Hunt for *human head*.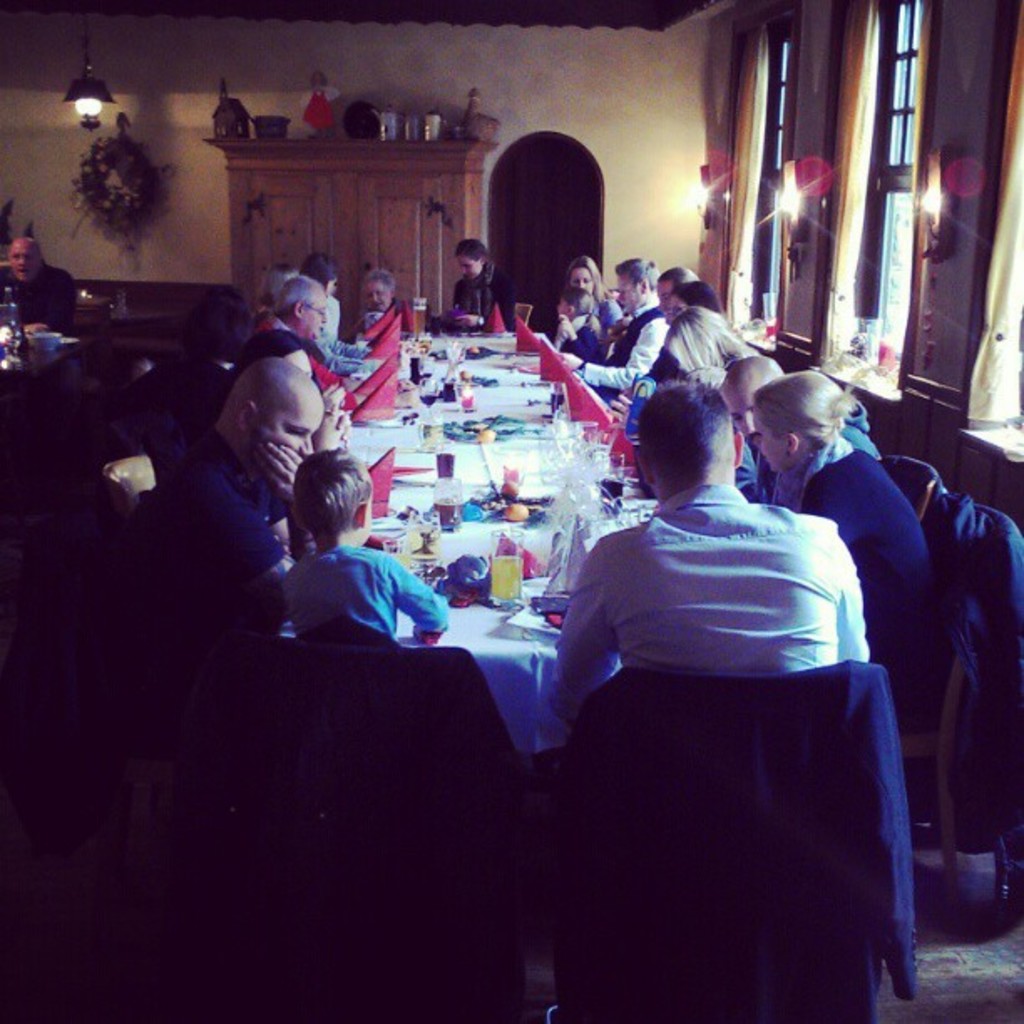
Hunted down at <bbox>363, 271, 395, 311</bbox>.
